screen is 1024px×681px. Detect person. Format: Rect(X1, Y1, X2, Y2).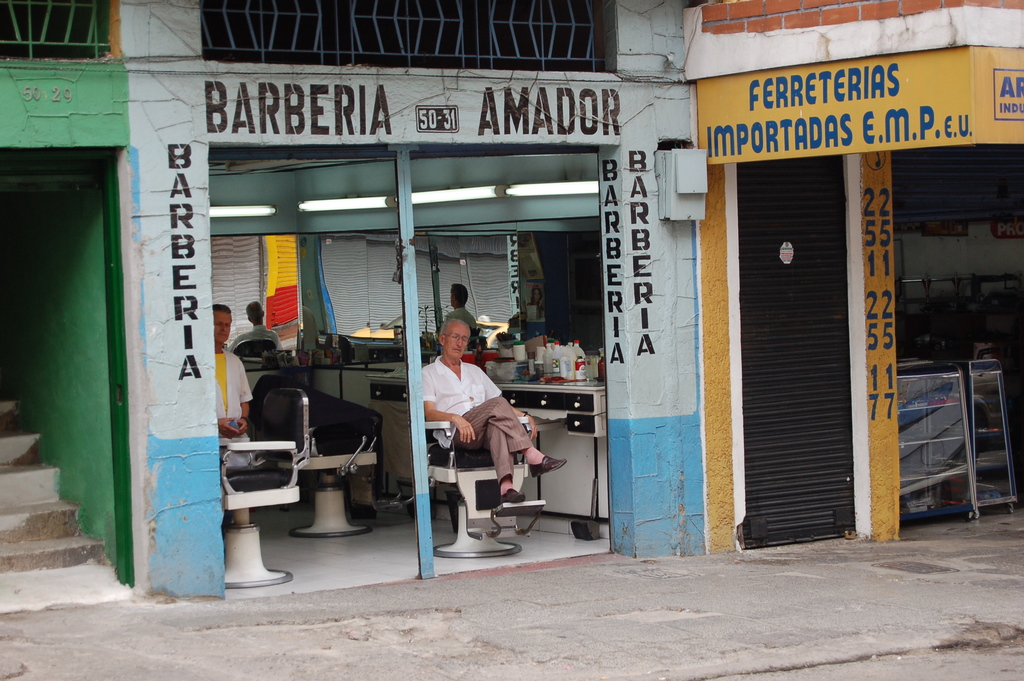
Rect(421, 313, 529, 546).
